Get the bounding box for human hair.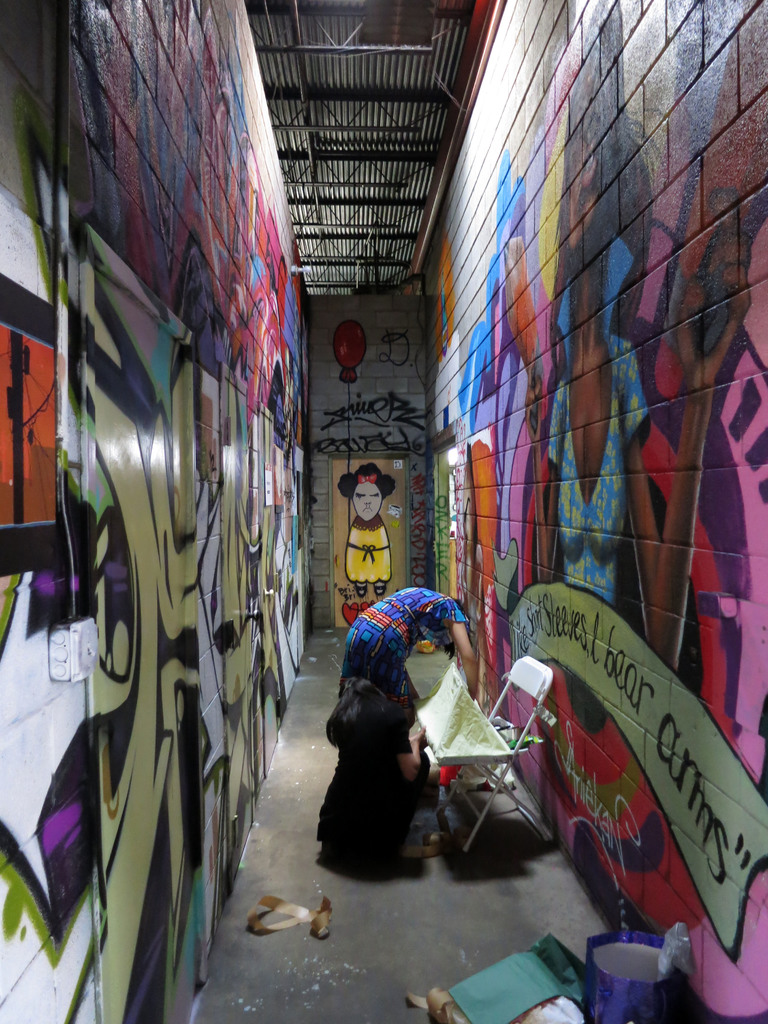
l=436, t=598, r=474, b=660.
